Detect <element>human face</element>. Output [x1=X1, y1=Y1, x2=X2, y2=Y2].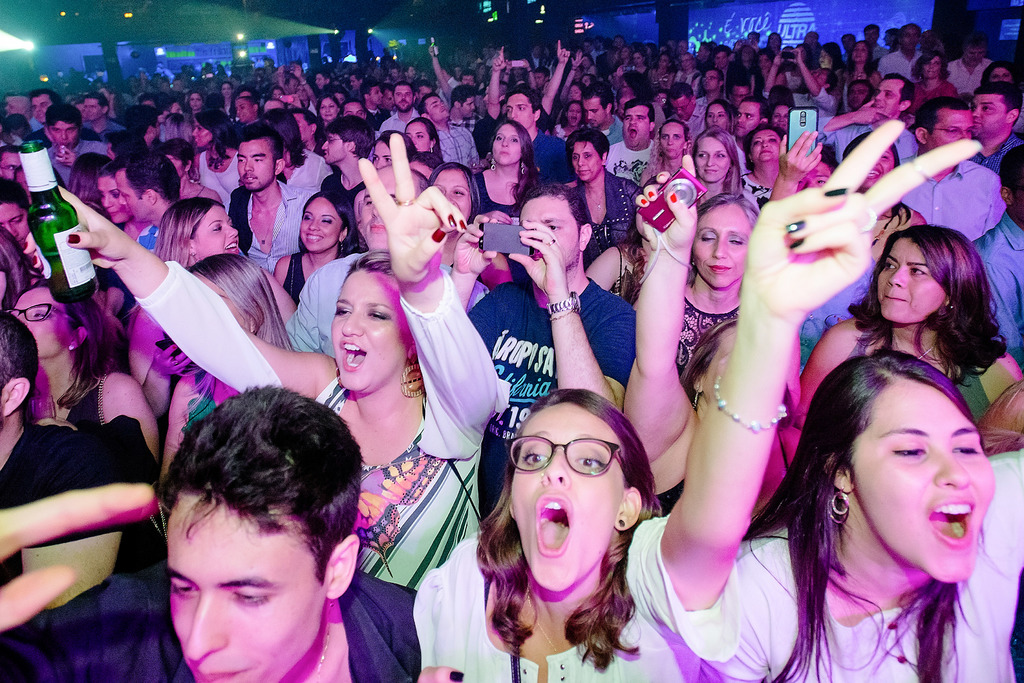
[x1=714, y1=49, x2=729, y2=68].
